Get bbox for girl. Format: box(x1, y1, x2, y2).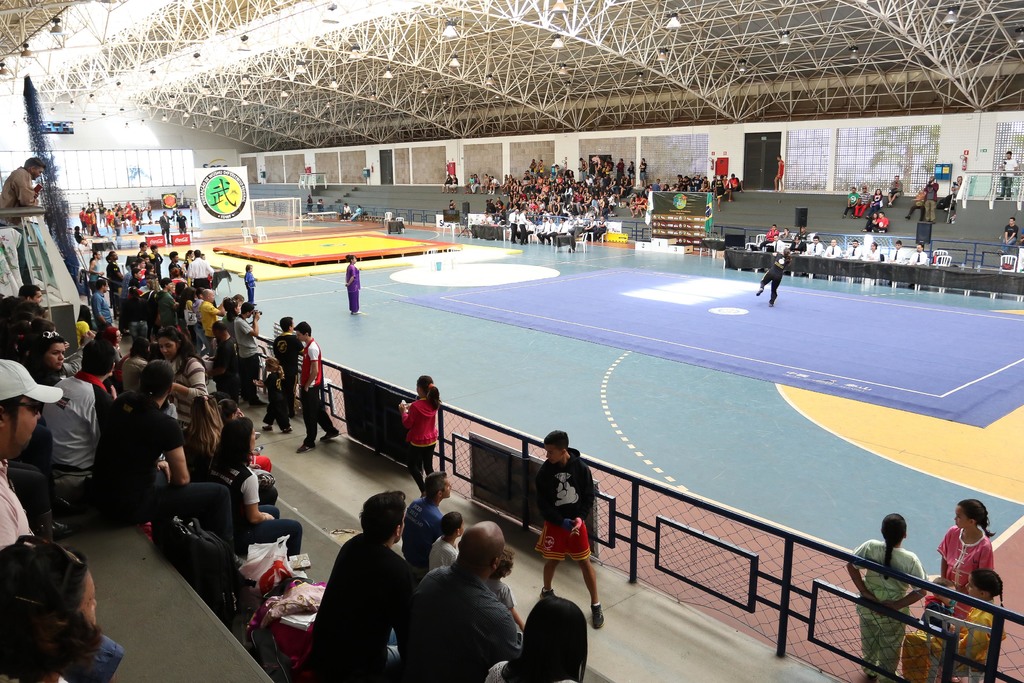
box(843, 511, 929, 682).
